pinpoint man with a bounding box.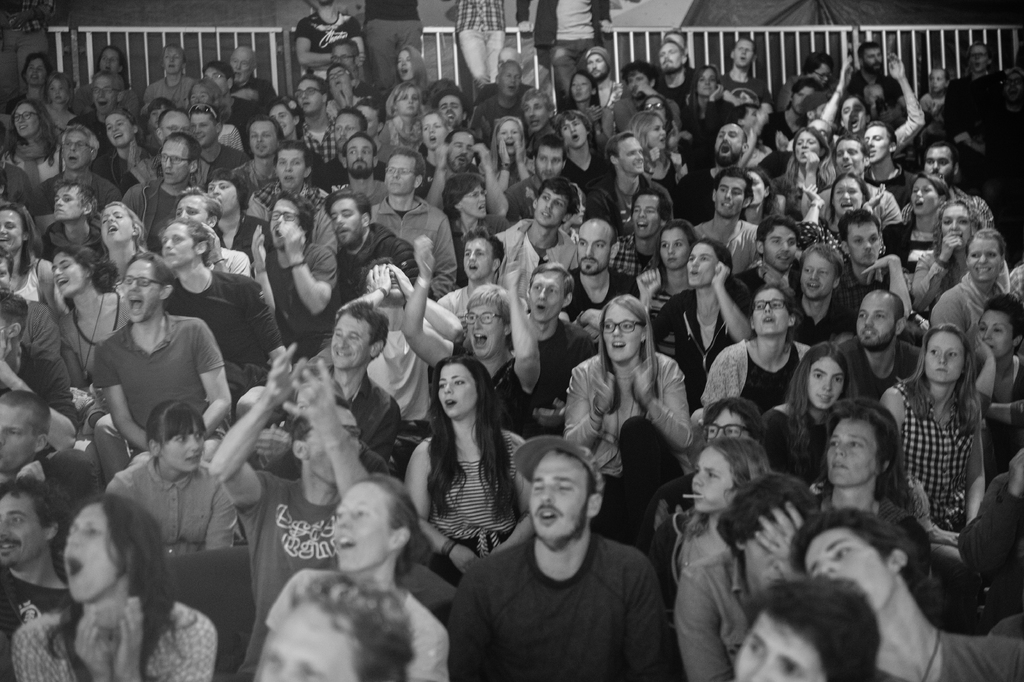
bbox=[262, 186, 335, 356].
